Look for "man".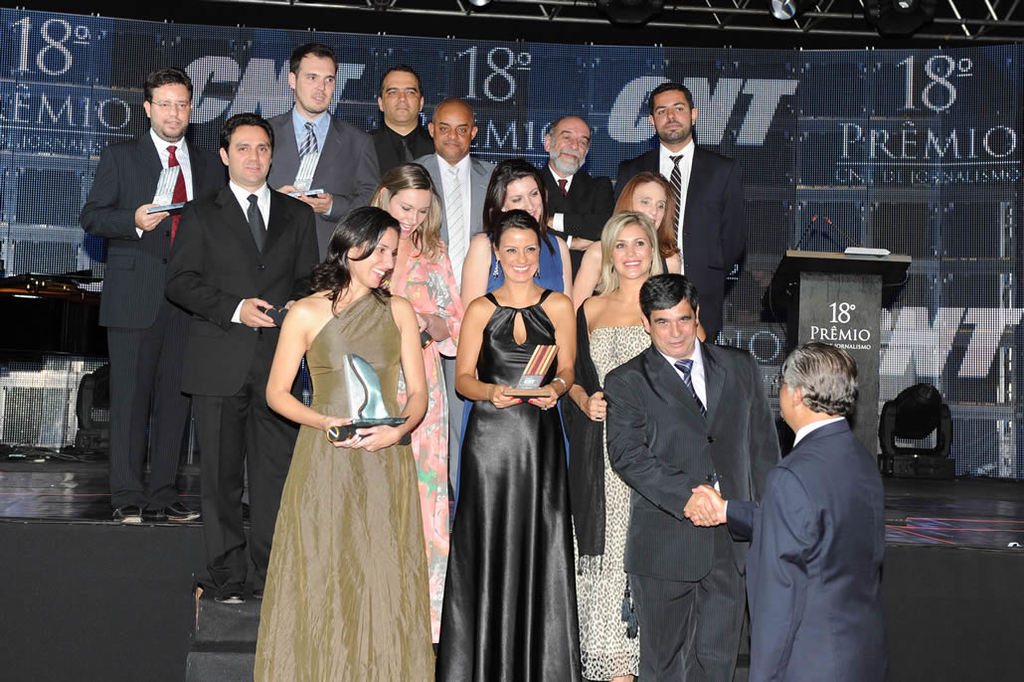
Found: [261,42,377,258].
